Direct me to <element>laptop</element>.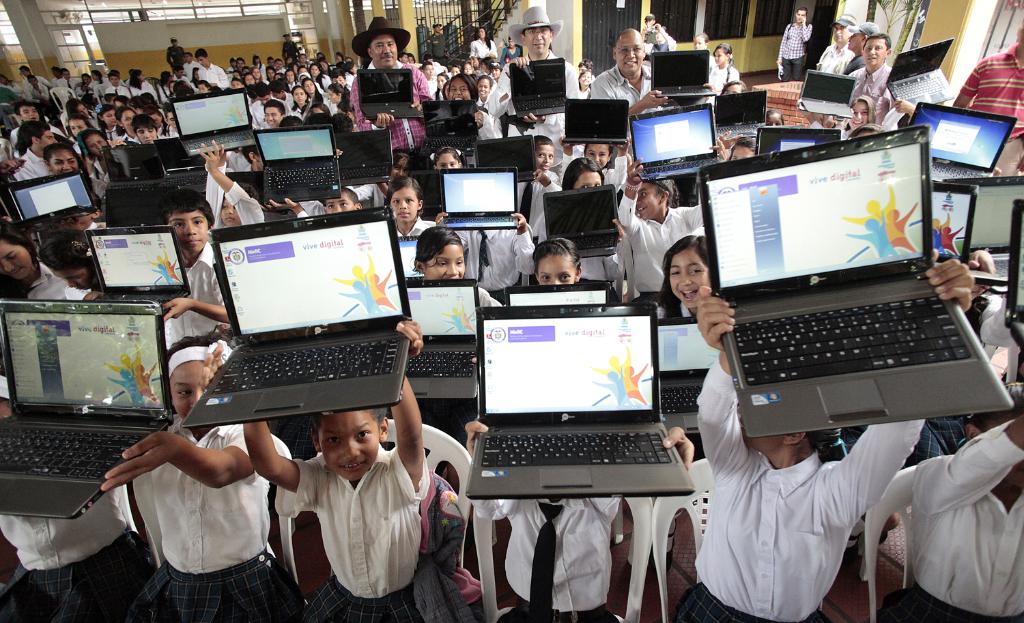
Direction: box=[0, 299, 177, 519].
